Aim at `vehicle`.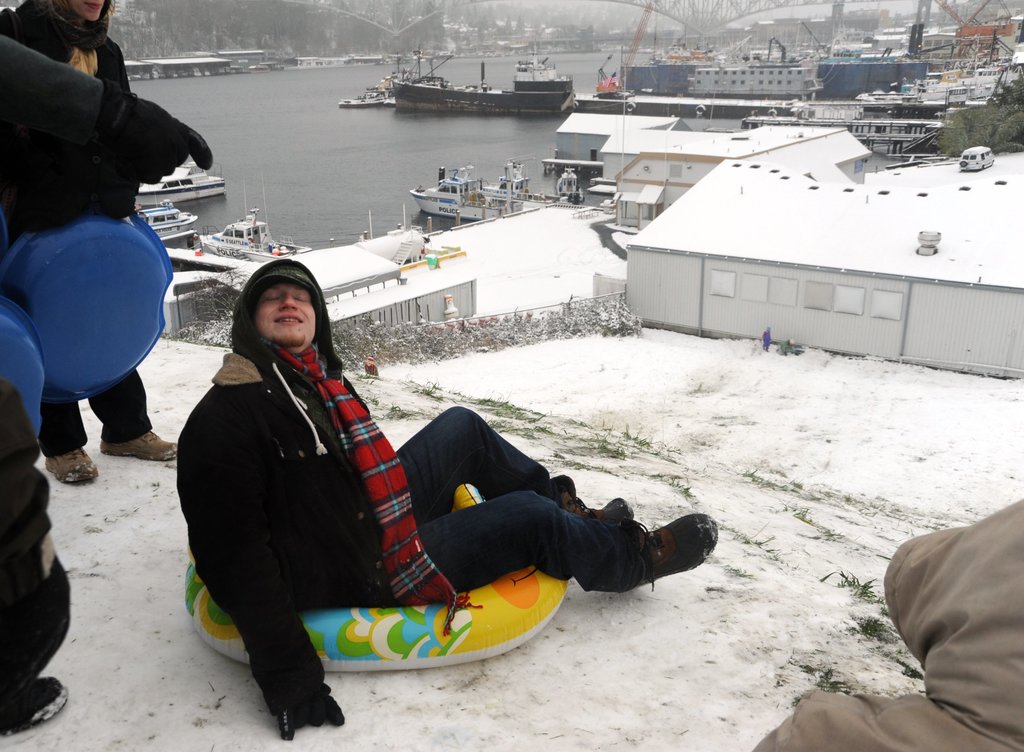
Aimed at (202,206,309,256).
